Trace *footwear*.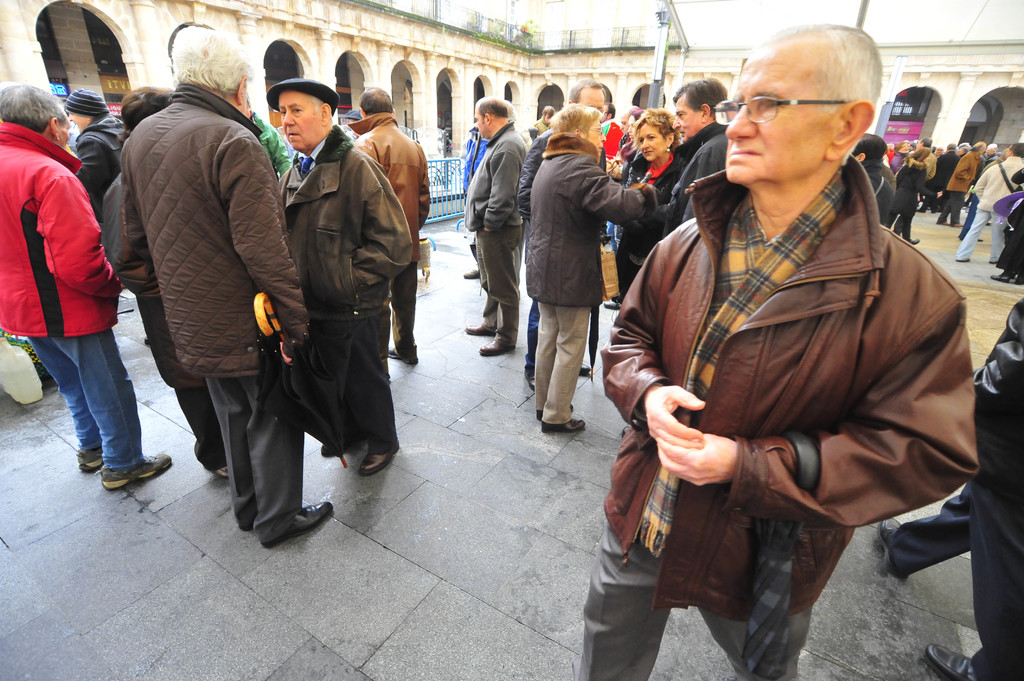
Traced to (left=959, top=252, right=970, bottom=264).
